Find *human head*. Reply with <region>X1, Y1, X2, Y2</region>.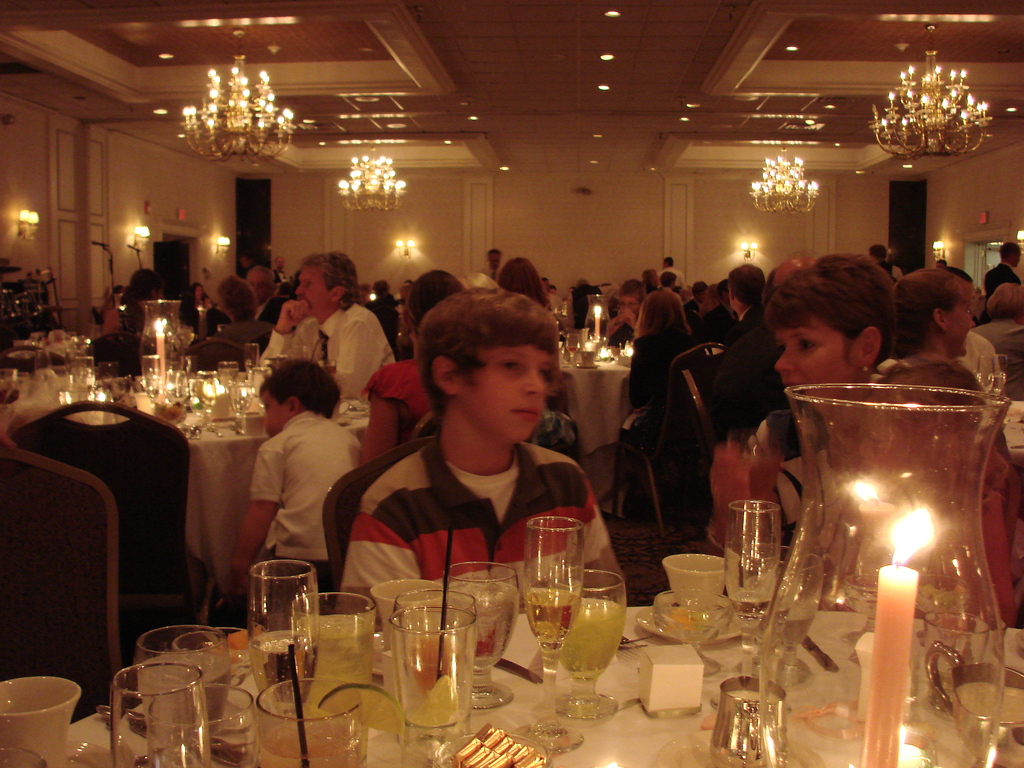
<region>893, 268, 975, 358</region>.
